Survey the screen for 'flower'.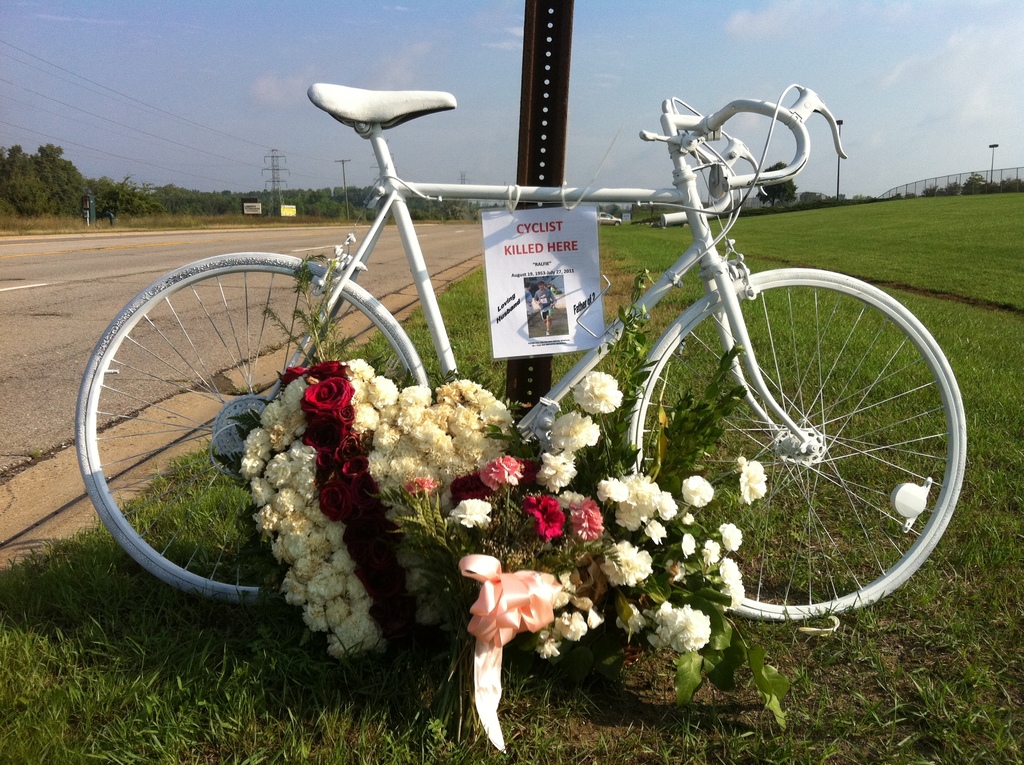
Survey found: <bbox>602, 539, 648, 592</bbox>.
